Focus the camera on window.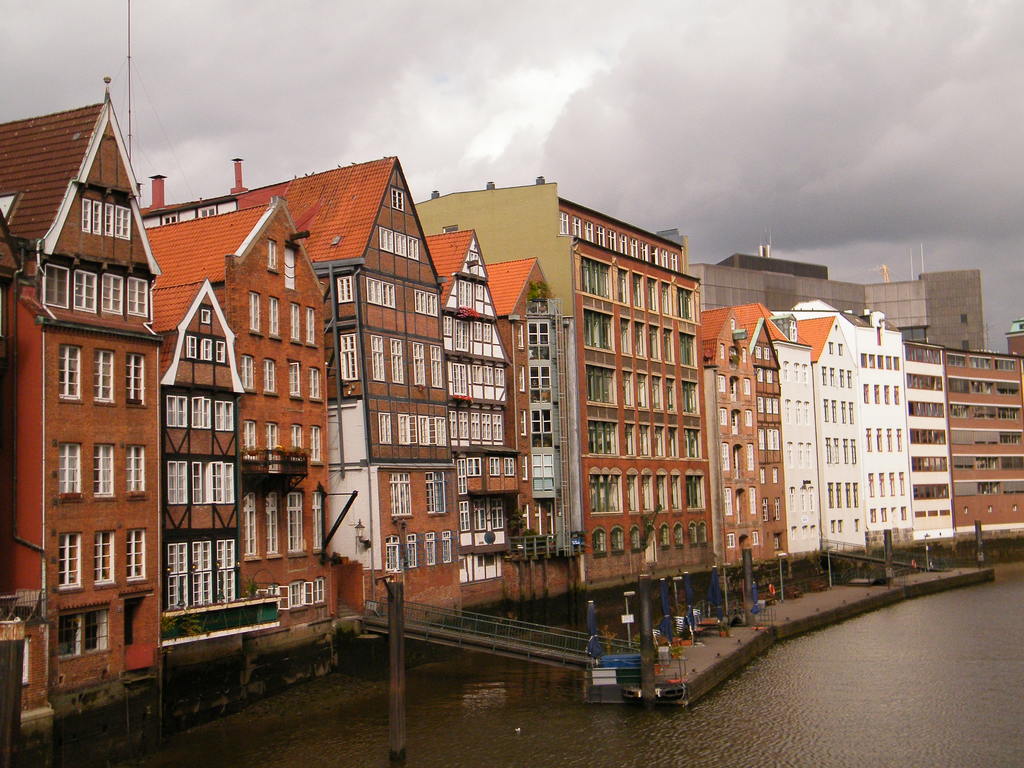
Focus region: {"left": 617, "top": 239, "right": 636, "bottom": 254}.
